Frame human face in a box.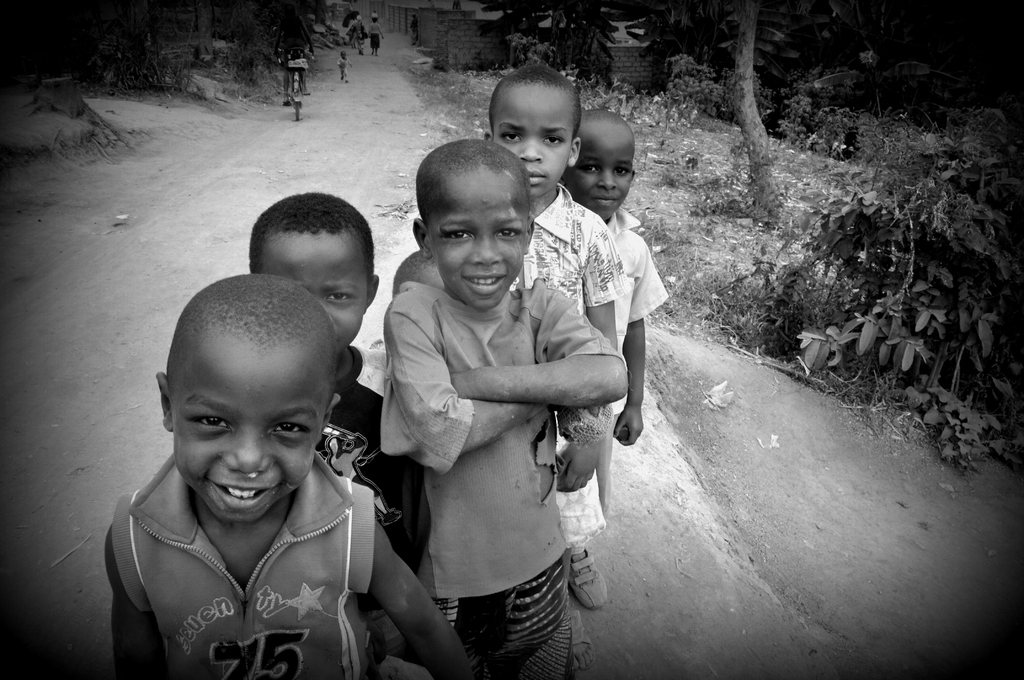
x1=575, y1=125, x2=635, y2=222.
